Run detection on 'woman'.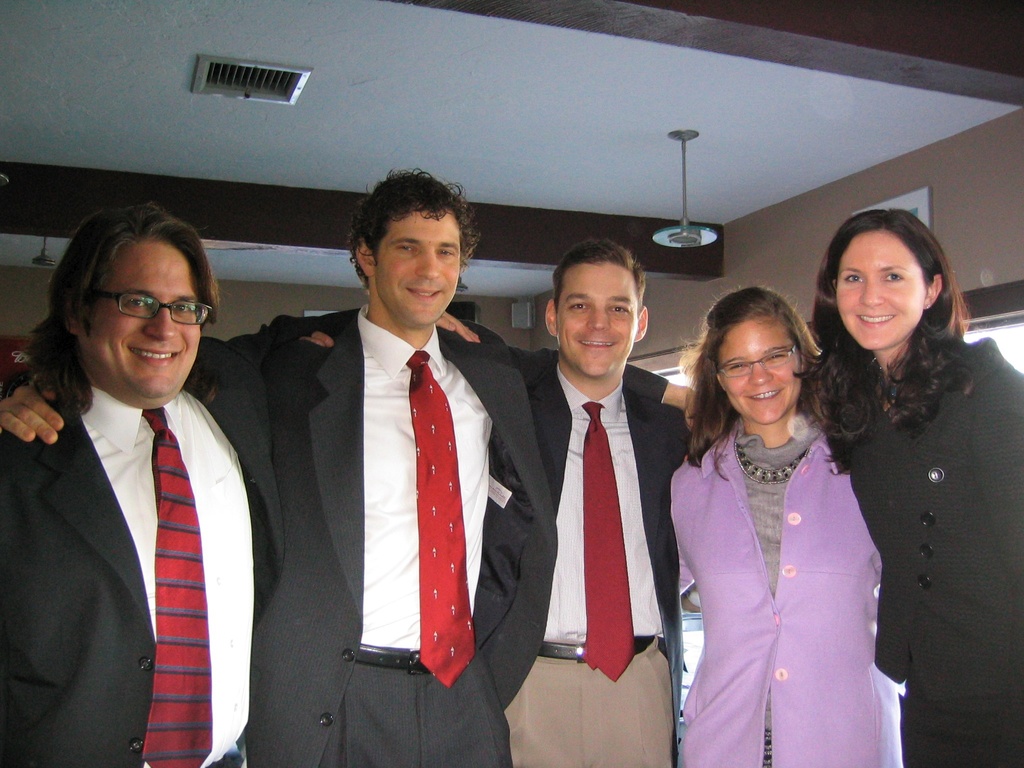
Result: [663,278,905,760].
